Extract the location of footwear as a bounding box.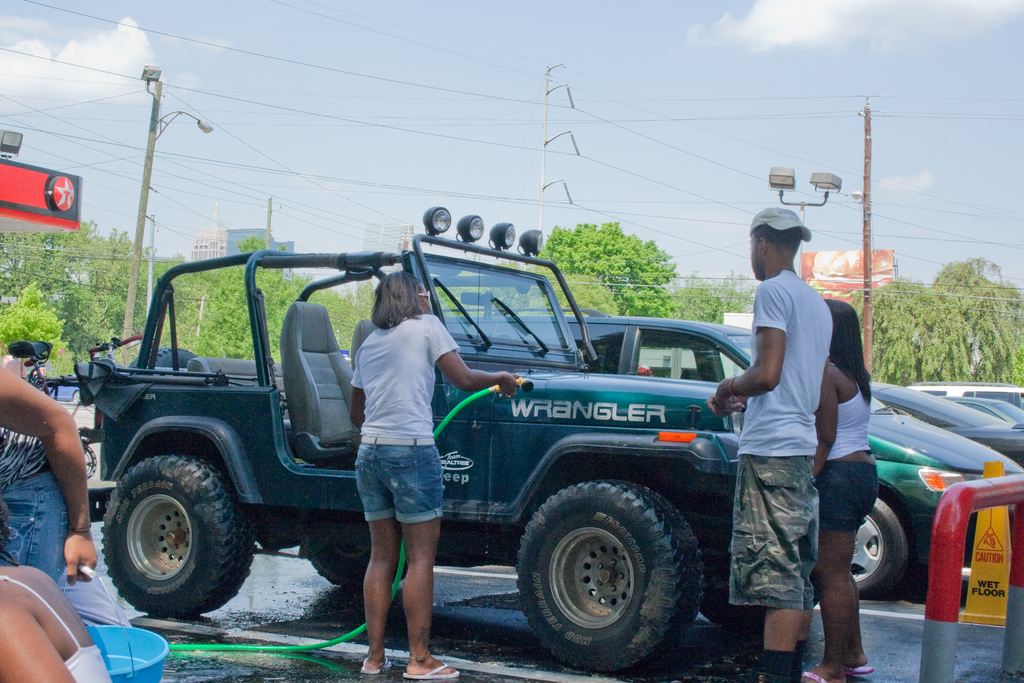
801, 674, 844, 682.
